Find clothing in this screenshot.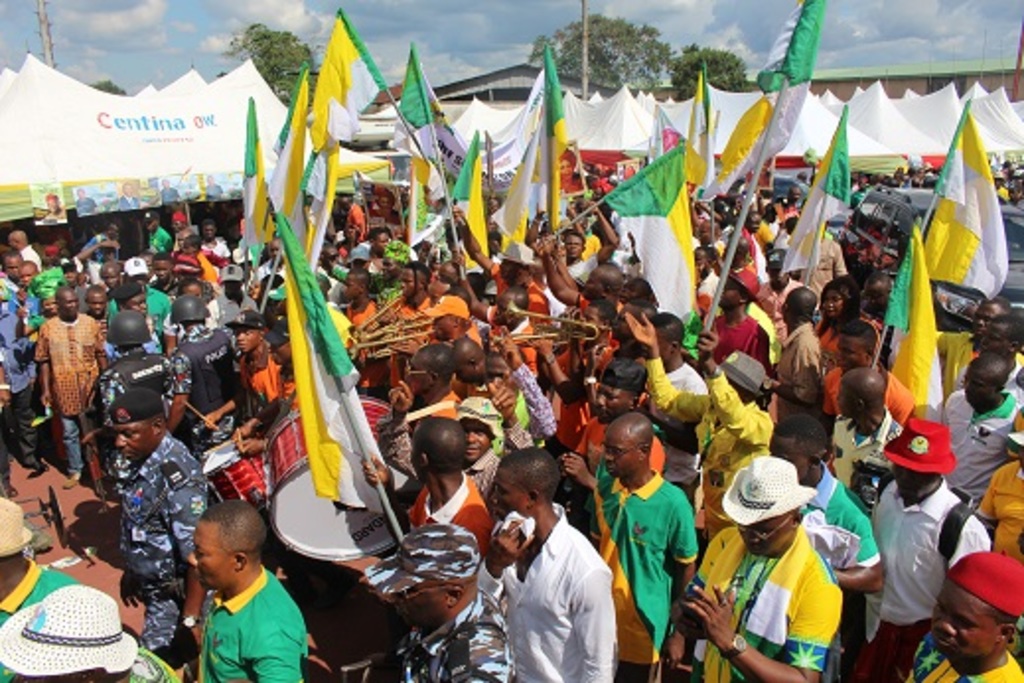
The bounding box for clothing is region(643, 365, 781, 557).
